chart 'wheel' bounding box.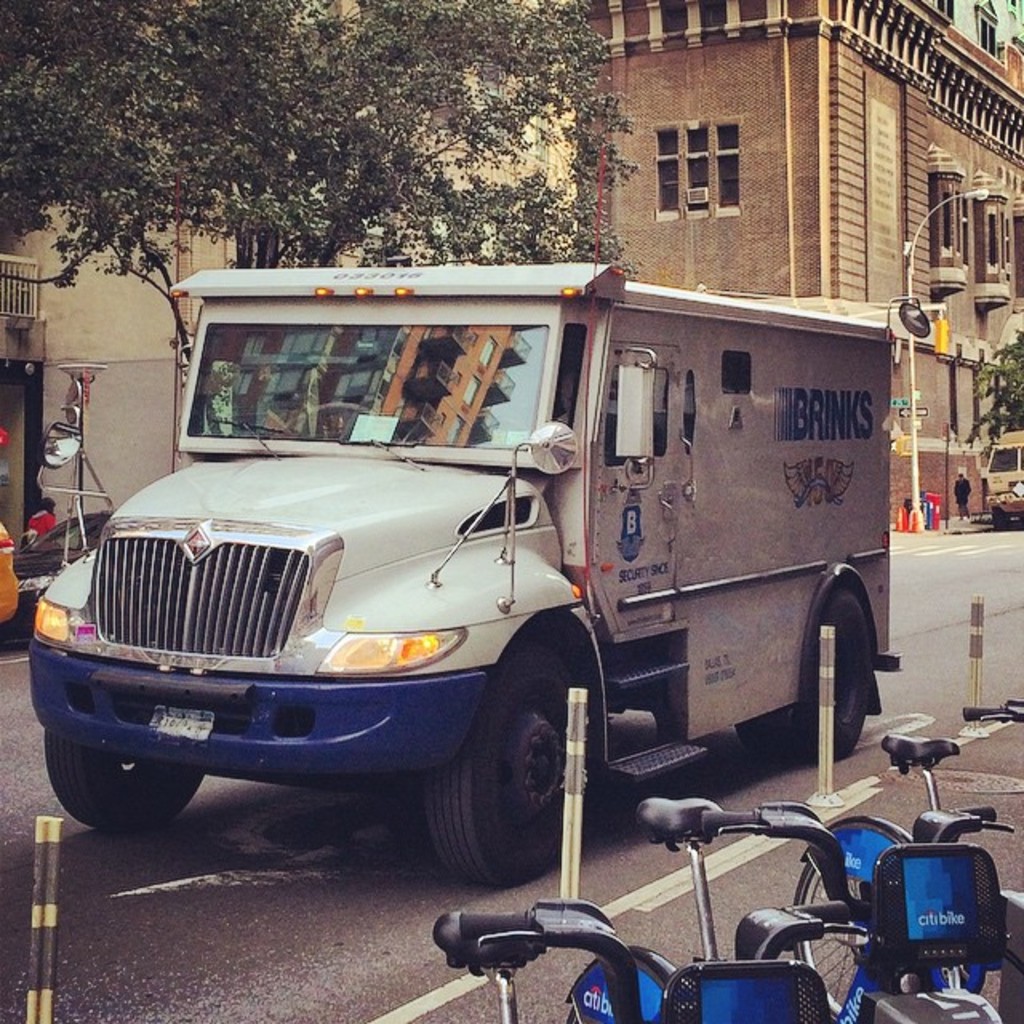
Charted: (left=408, top=630, right=606, bottom=901).
